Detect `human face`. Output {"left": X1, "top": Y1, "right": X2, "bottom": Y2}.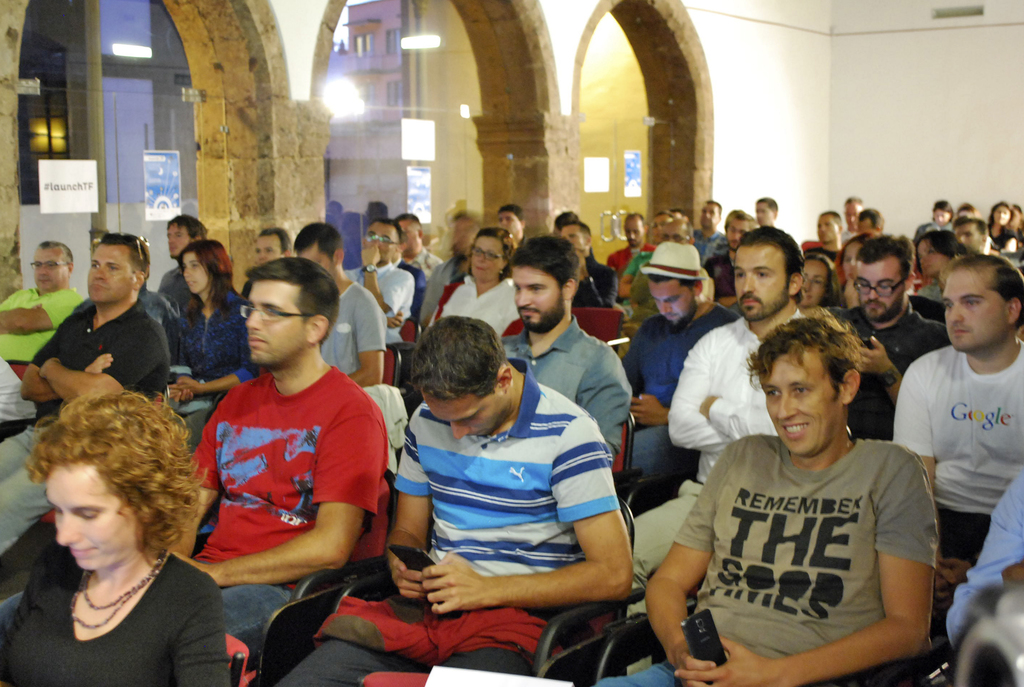
{"left": 428, "top": 392, "right": 510, "bottom": 439}.
